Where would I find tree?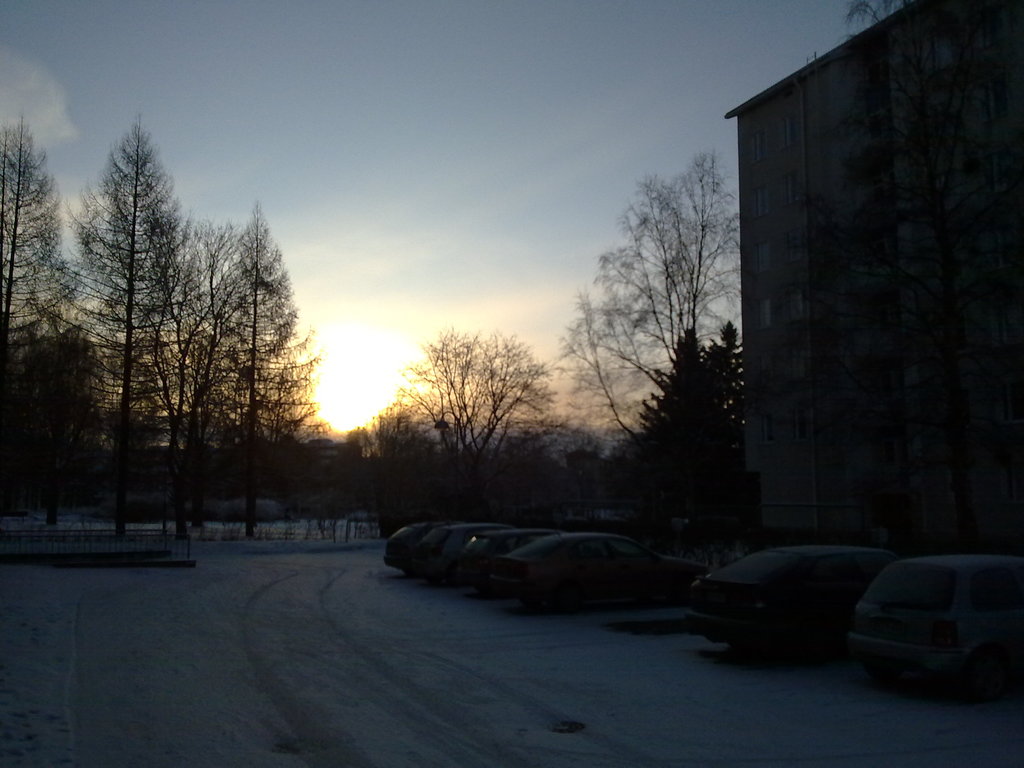
At locate(52, 103, 244, 538).
